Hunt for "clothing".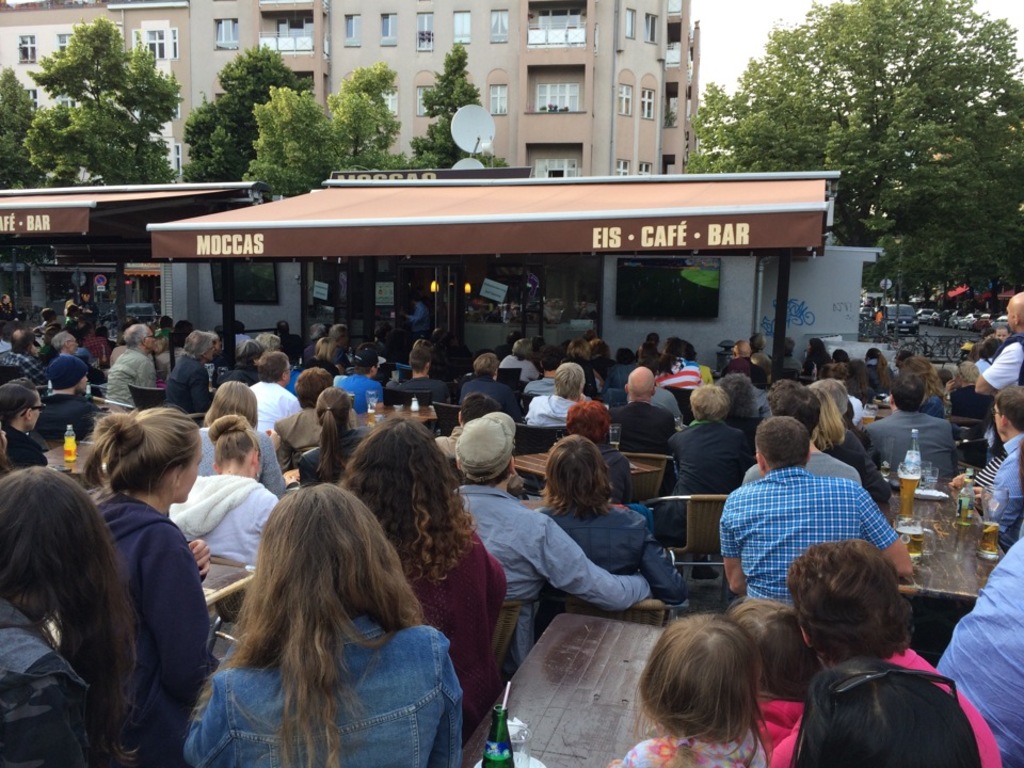
Hunted down at {"left": 940, "top": 524, "right": 1023, "bottom": 767}.
